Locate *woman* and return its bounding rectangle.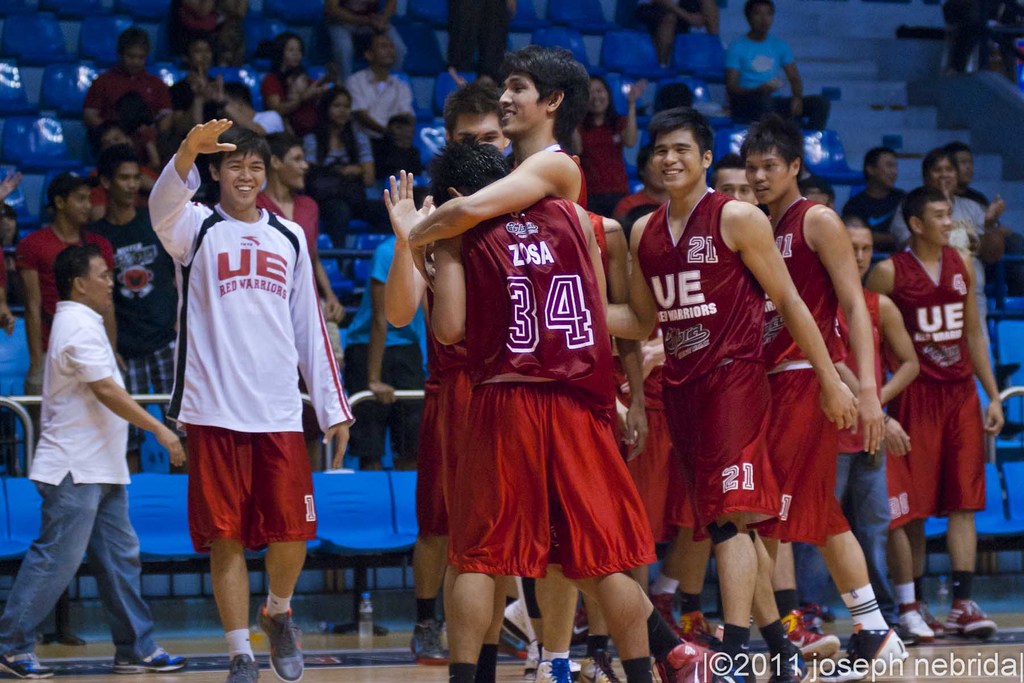
305, 79, 371, 236.
